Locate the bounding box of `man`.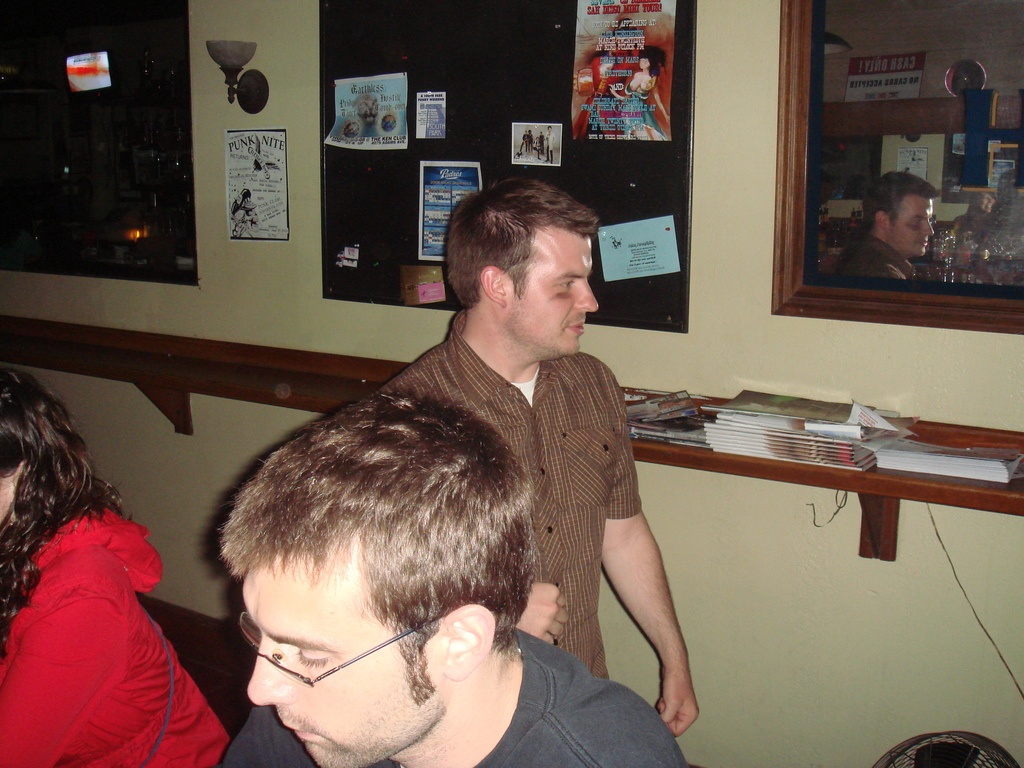
Bounding box: <box>211,384,689,767</box>.
